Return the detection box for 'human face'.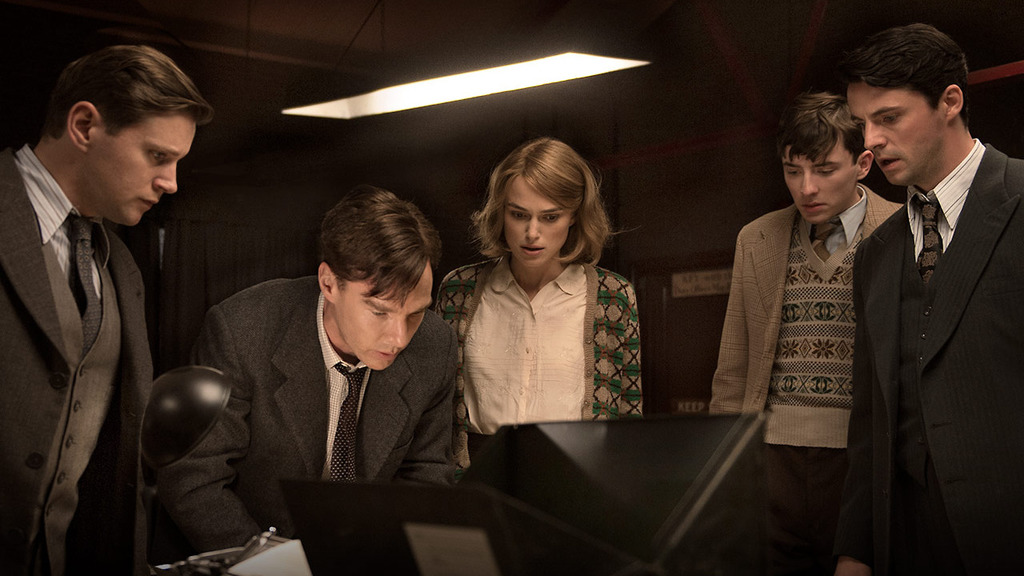
x1=844, y1=77, x2=942, y2=182.
